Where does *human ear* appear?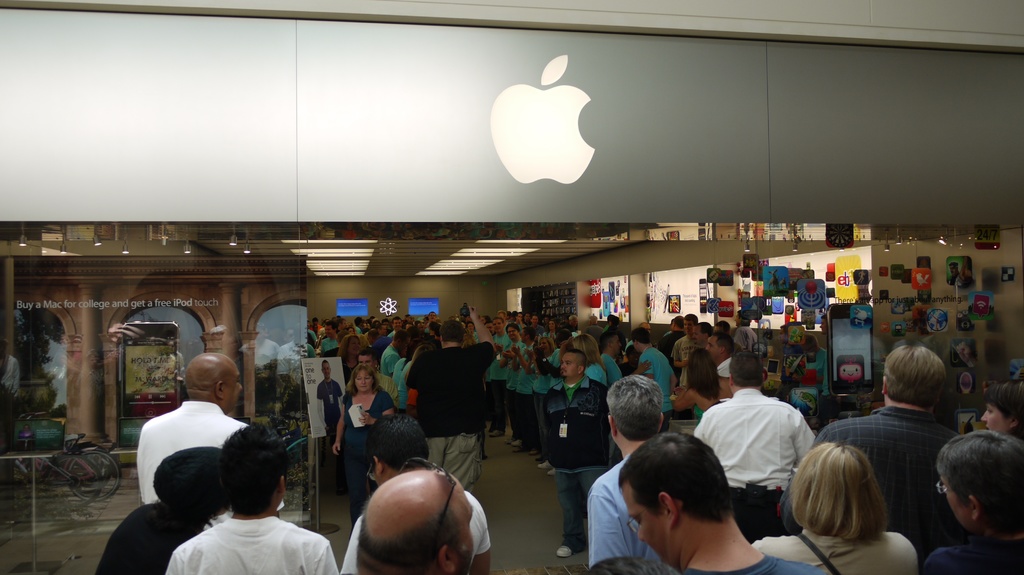
Appears at BBox(1012, 416, 1018, 427).
